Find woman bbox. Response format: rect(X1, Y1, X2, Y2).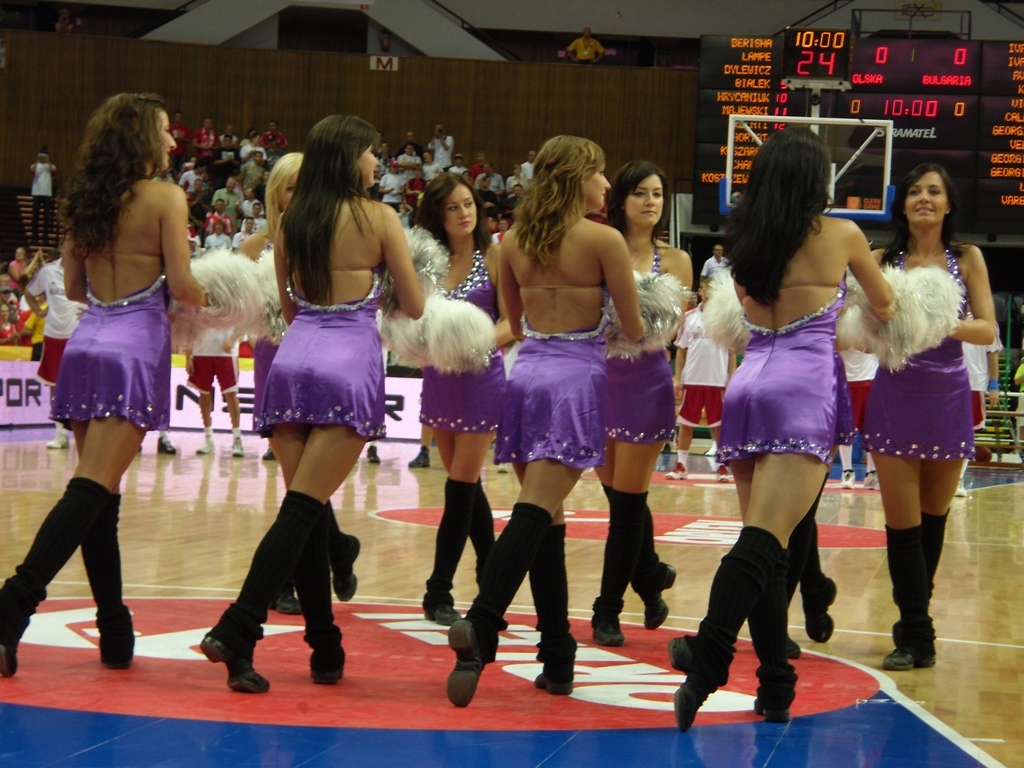
rect(0, 87, 213, 678).
